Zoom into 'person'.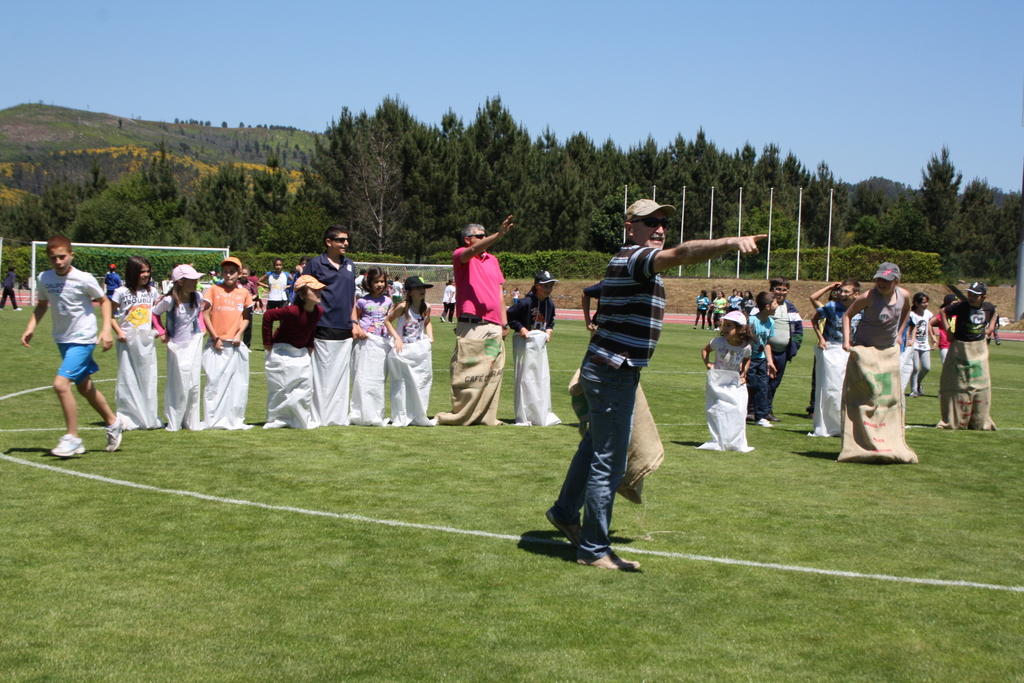
Zoom target: [x1=926, y1=294, x2=955, y2=366].
